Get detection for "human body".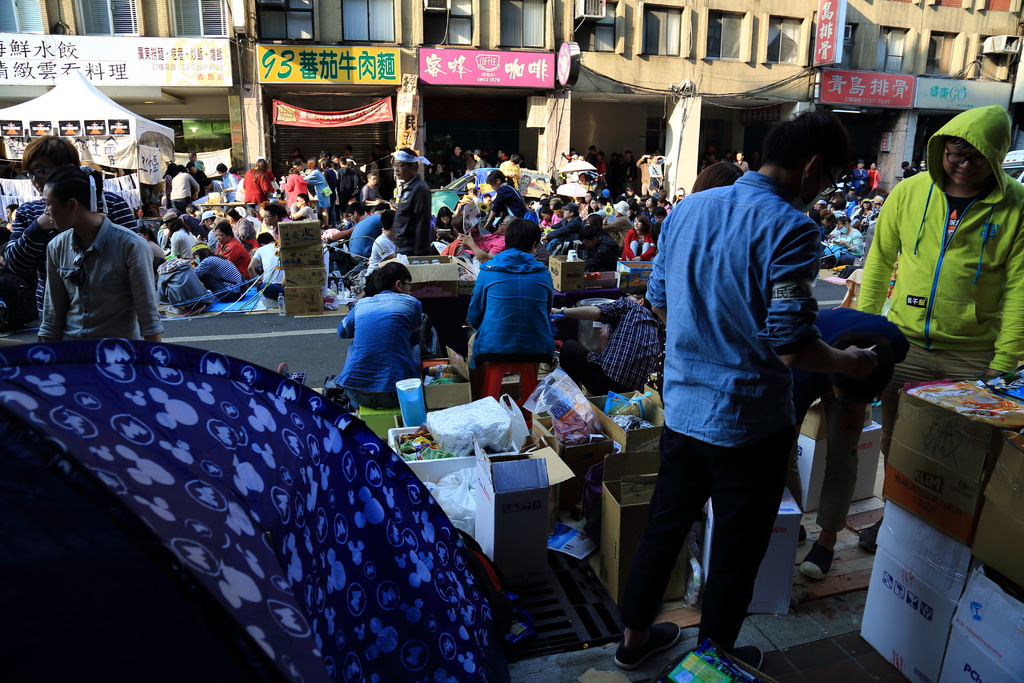
Detection: crop(585, 223, 621, 270).
